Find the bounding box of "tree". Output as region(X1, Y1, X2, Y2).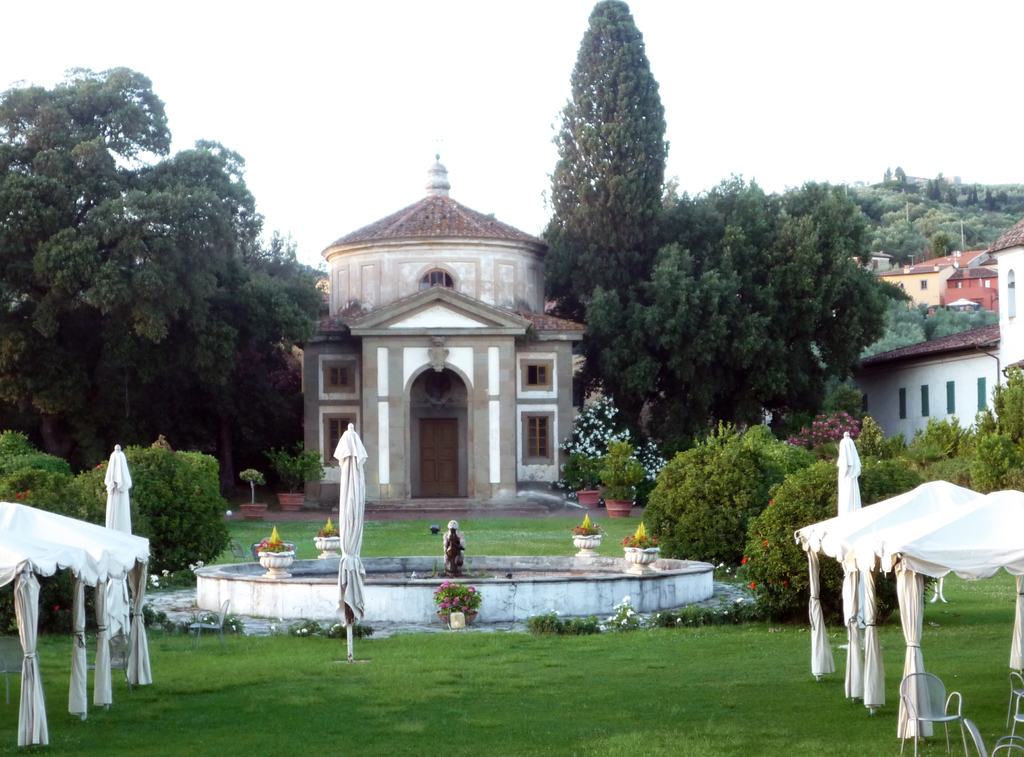
region(539, 0, 687, 386).
